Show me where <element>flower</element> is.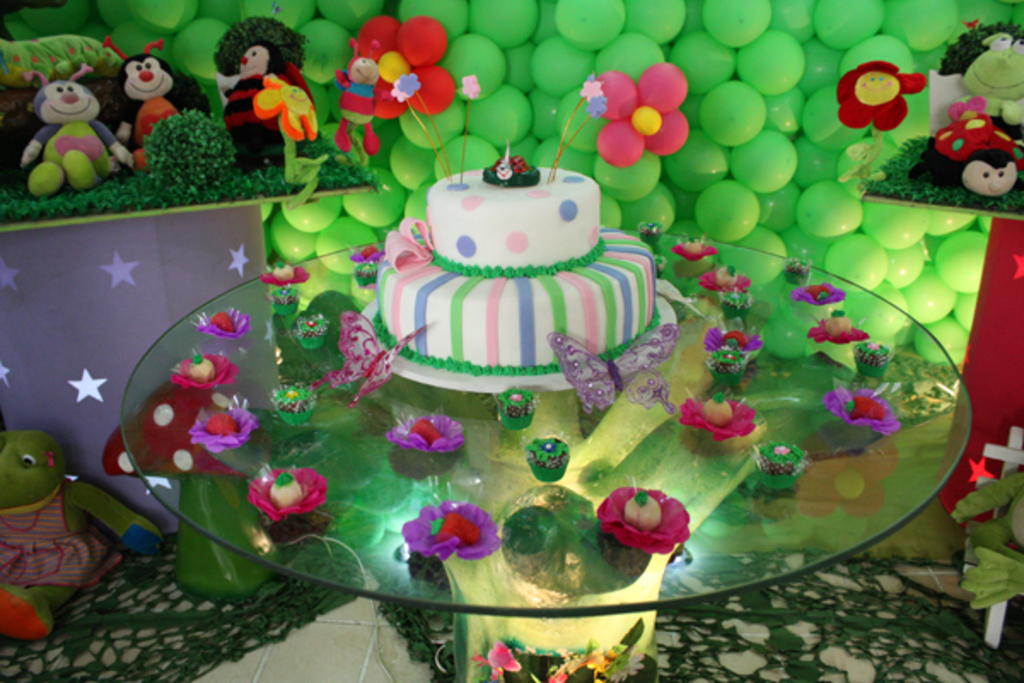
<element>flower</element> is at {"x1": 464, "y1": 77, "x2": 478, "y2": 96}.
